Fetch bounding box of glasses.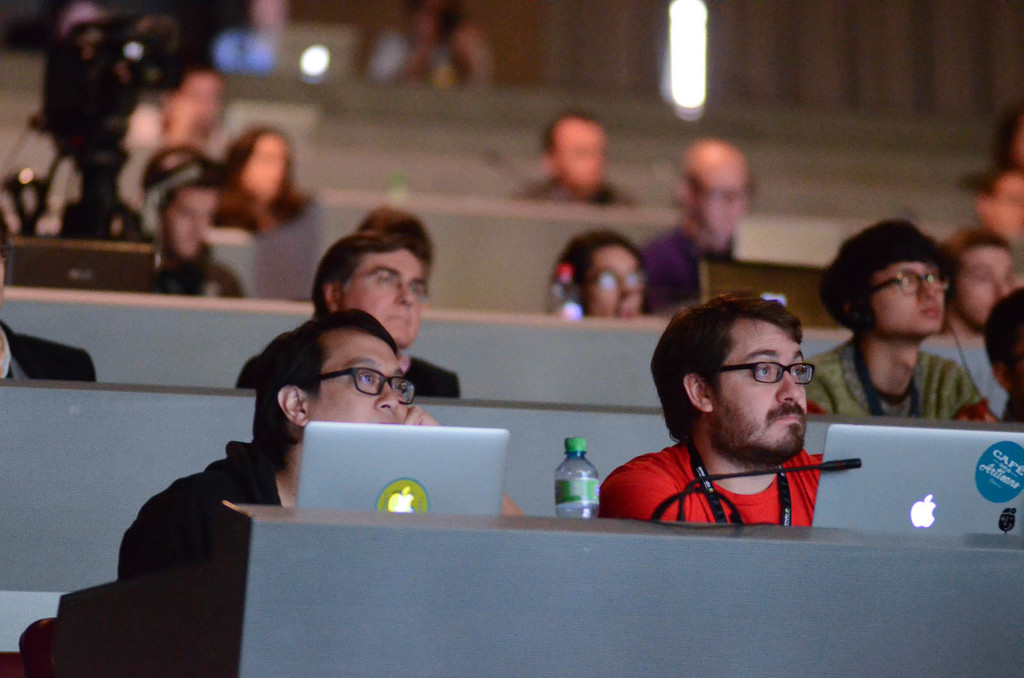
Bbox: (710,358,822,389).
